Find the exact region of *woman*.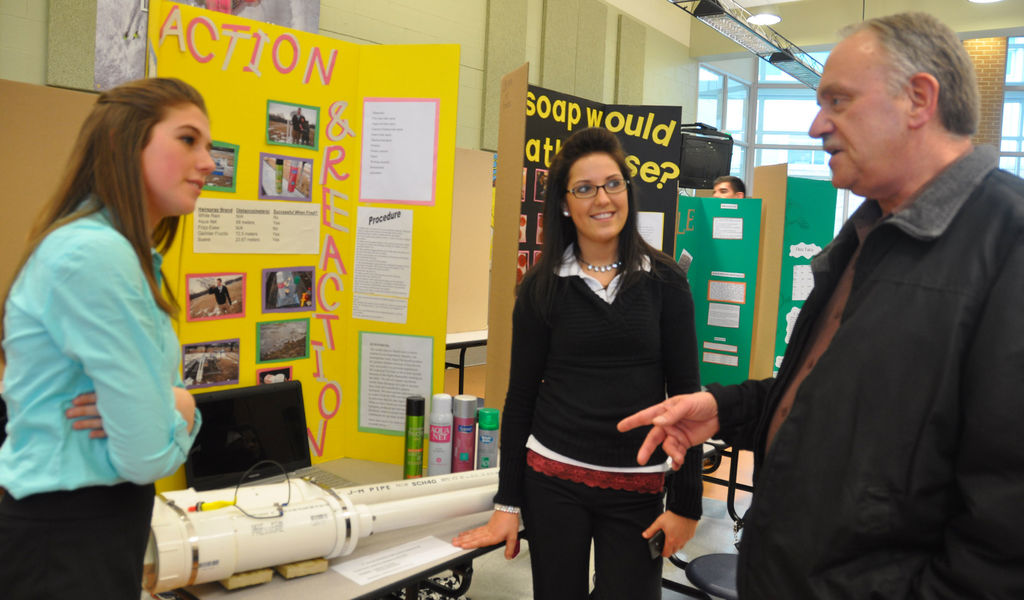
Exact region: crop(504, 133, 715, 592).
